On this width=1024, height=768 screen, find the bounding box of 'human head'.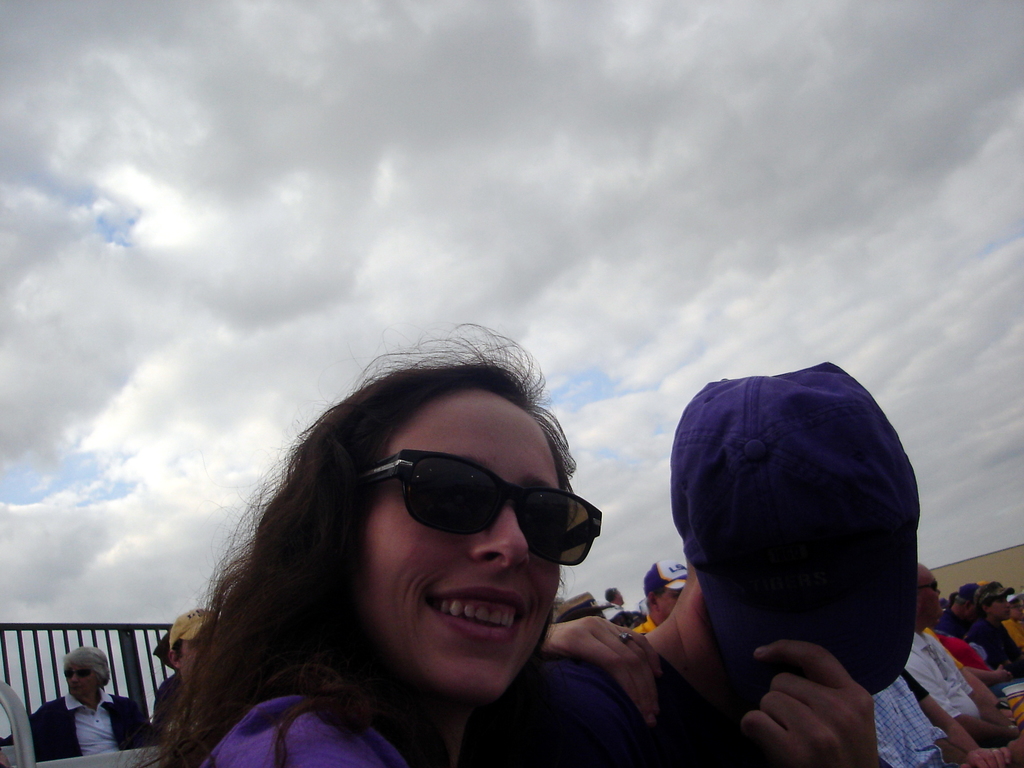
Bounding box: l=61, t=644, r=109, b=703.
